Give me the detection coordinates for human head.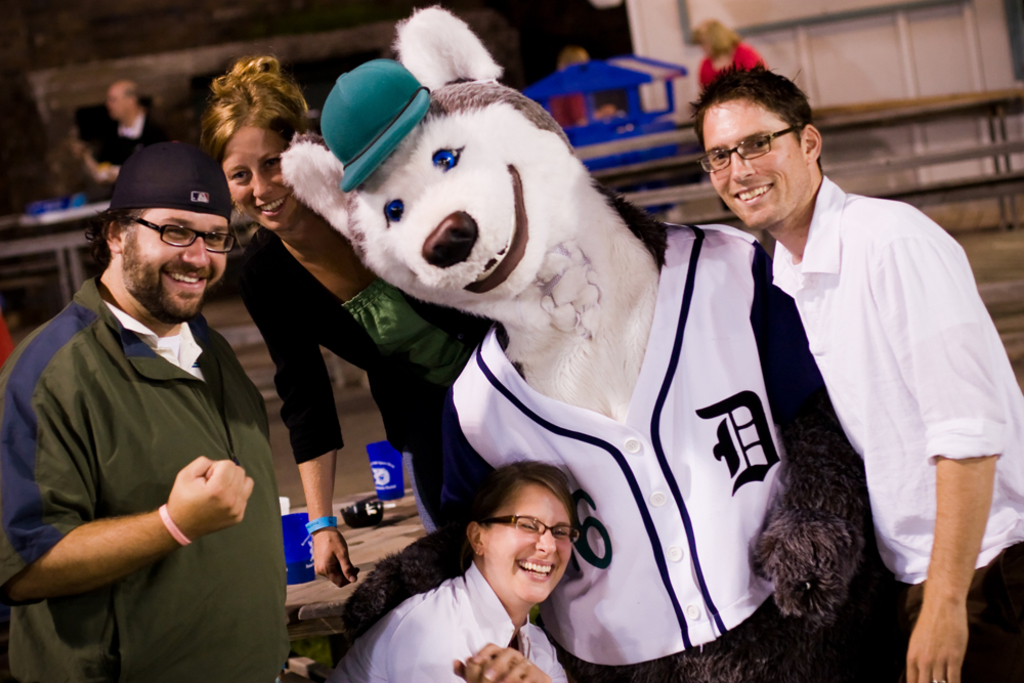
select_region(555, 48, 586, 70).
